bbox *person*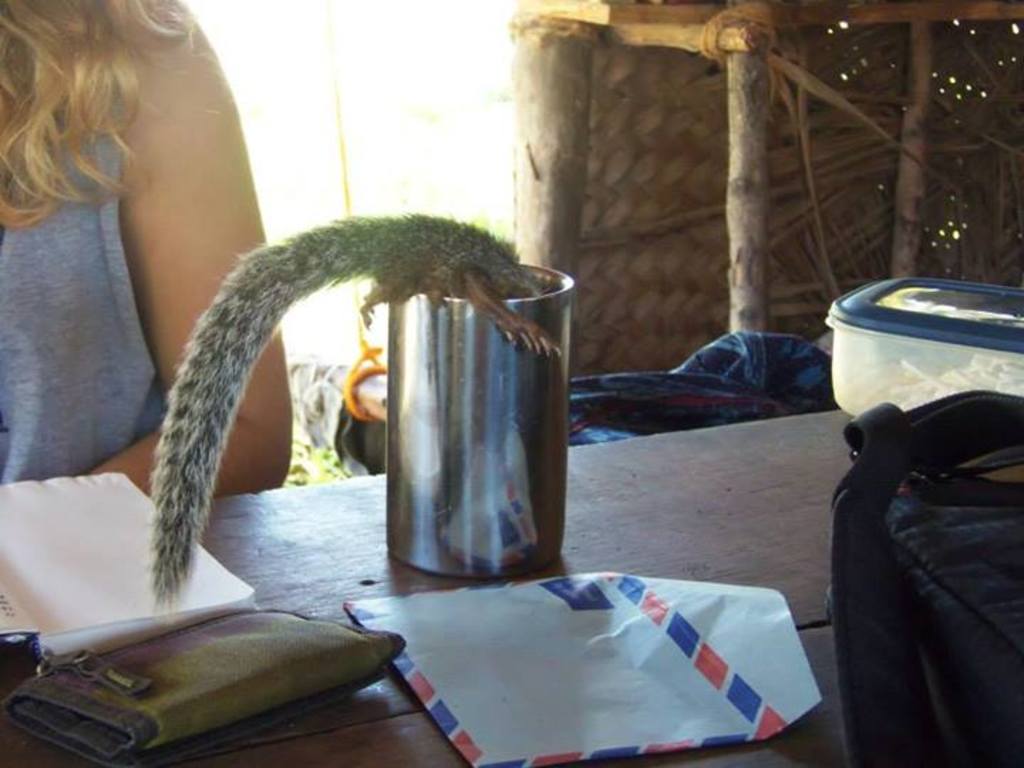
[0, 0, 299, 501]
